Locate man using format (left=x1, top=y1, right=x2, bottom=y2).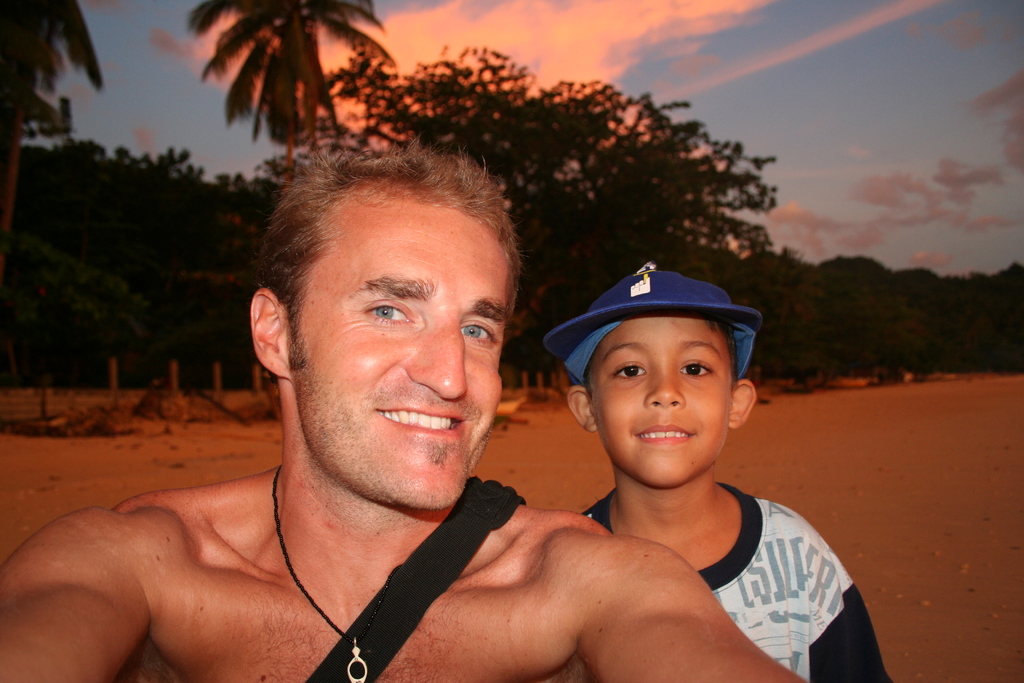
(left=81, top=159, right=751, bottom=673).
